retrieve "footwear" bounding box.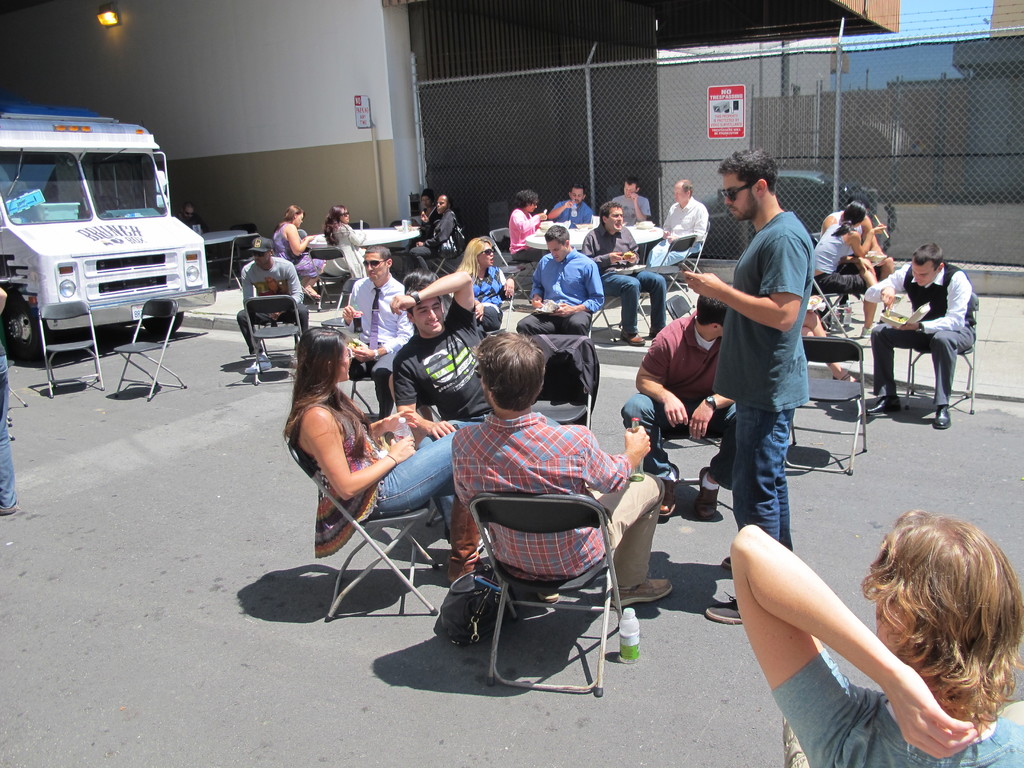
Bounding box: [x1=620, y1=331, x2=646, y2=349].
